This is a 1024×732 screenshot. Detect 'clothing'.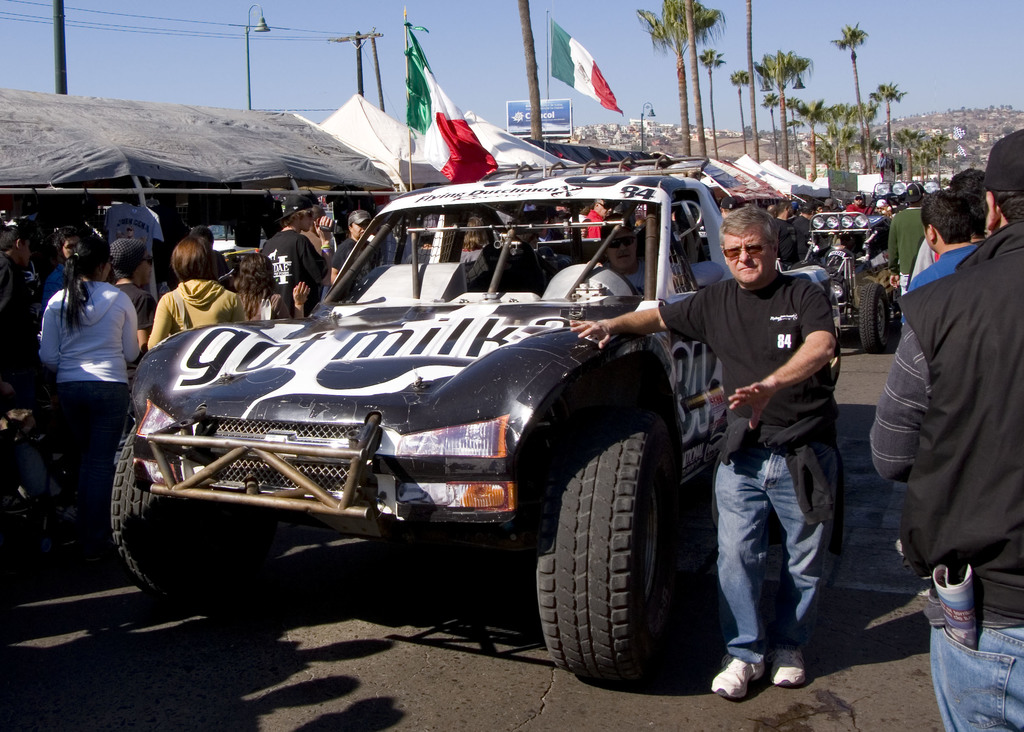
select_region(260, 227, 322, 329).
